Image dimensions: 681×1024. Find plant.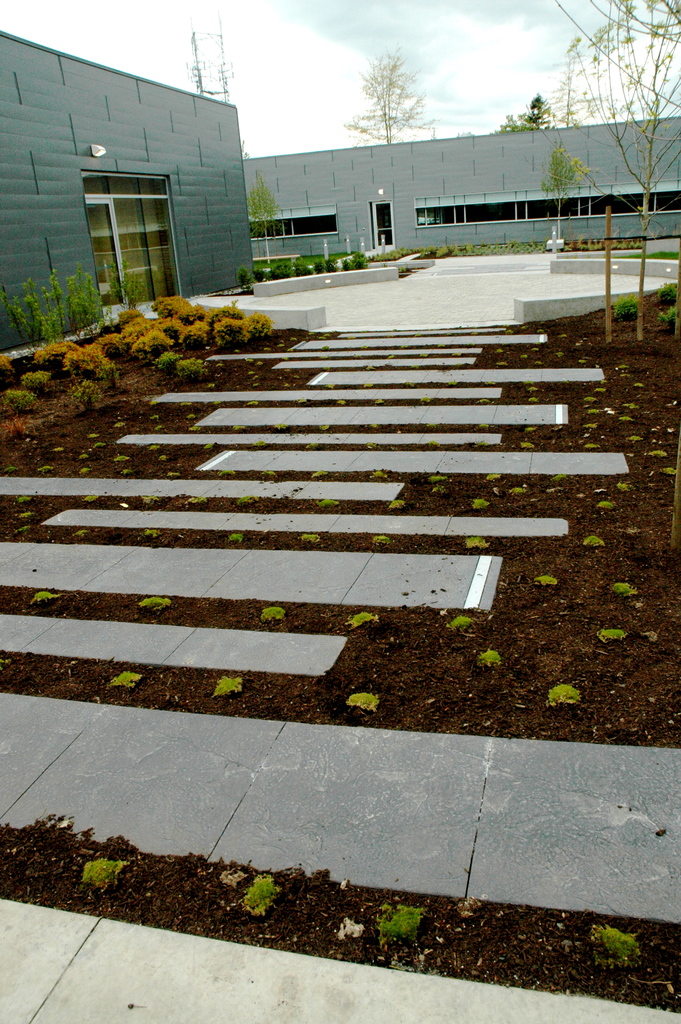
Rect(181, 423, 198, 435).
